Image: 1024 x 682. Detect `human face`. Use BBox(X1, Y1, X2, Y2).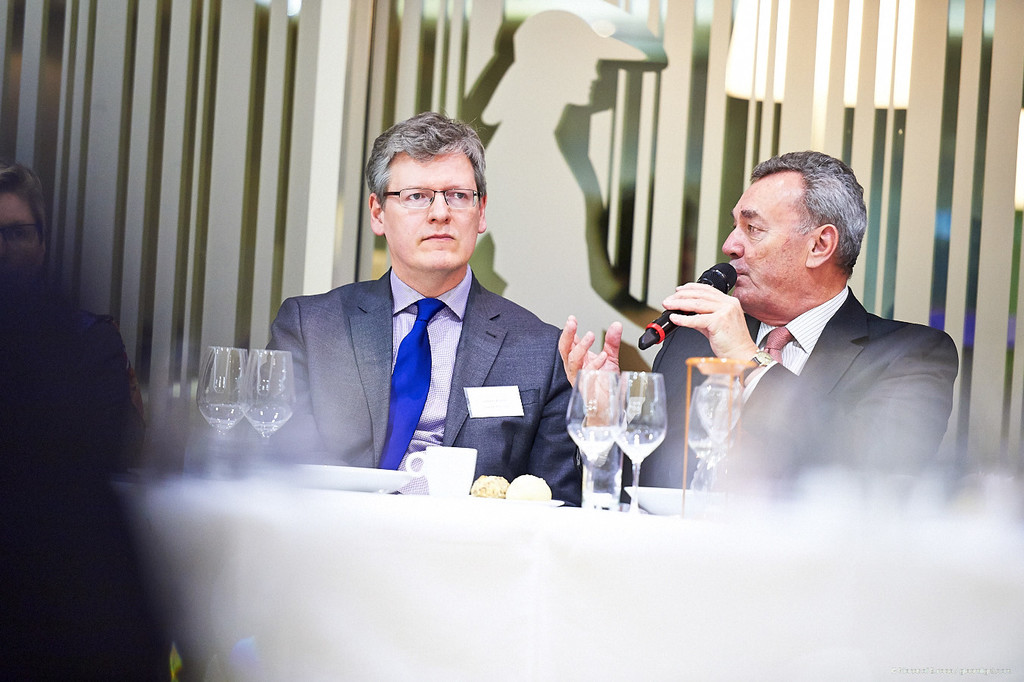
BBox(382, 145, 479, 274).
